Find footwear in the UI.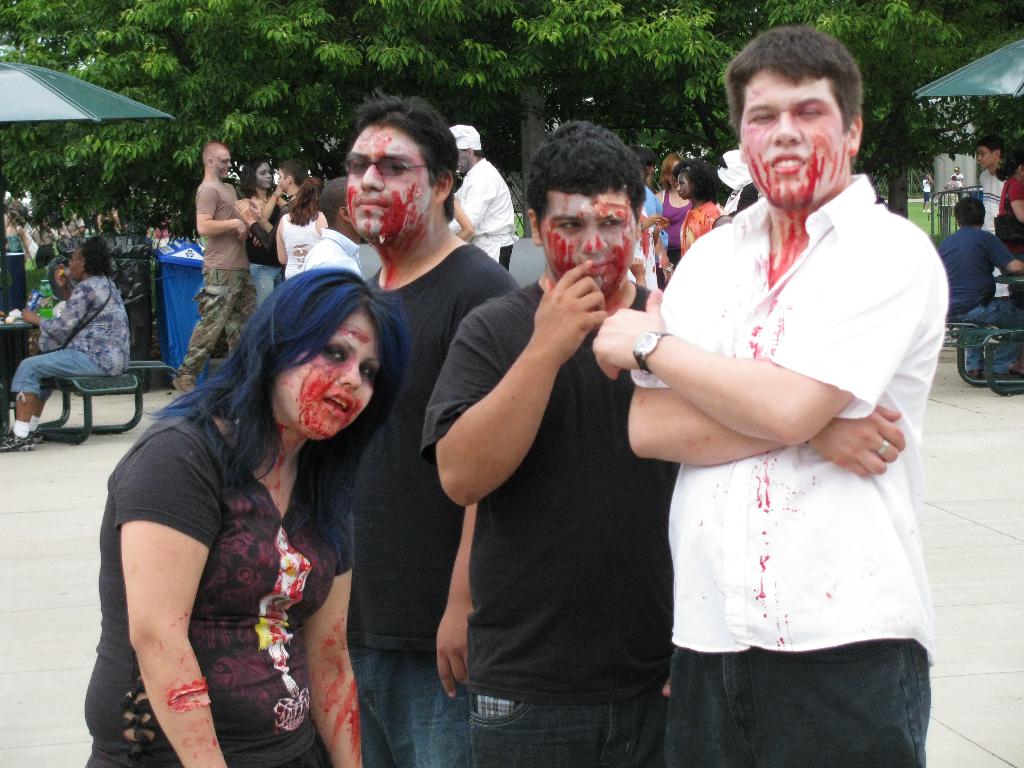
UI element at [left=0, top=431, right=36, bottom=452].
